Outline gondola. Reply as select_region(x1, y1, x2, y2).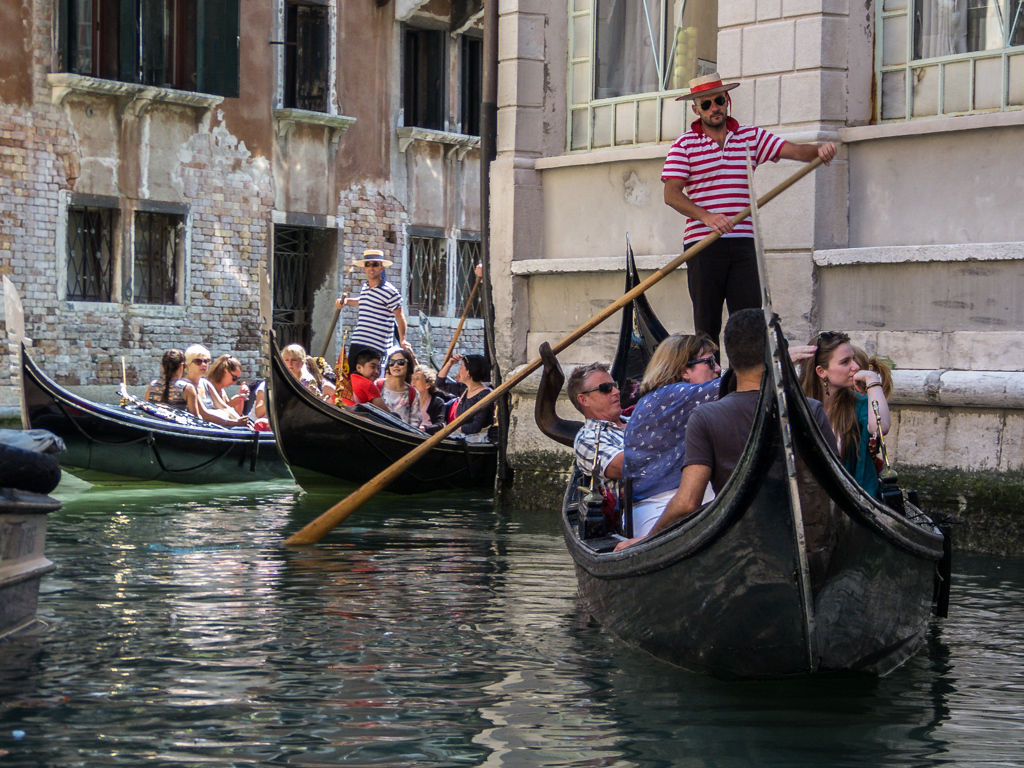
select_region(415, 306, 462, 386).
